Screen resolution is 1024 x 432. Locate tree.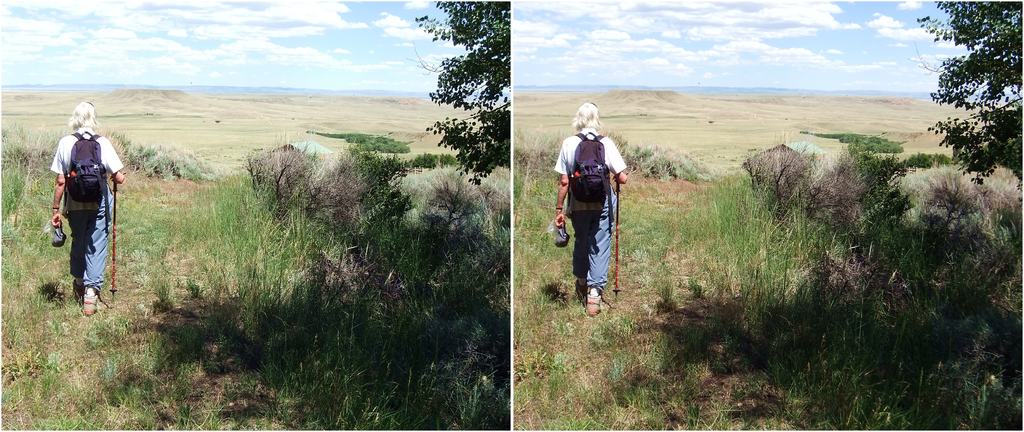
(421,0,518,202).
